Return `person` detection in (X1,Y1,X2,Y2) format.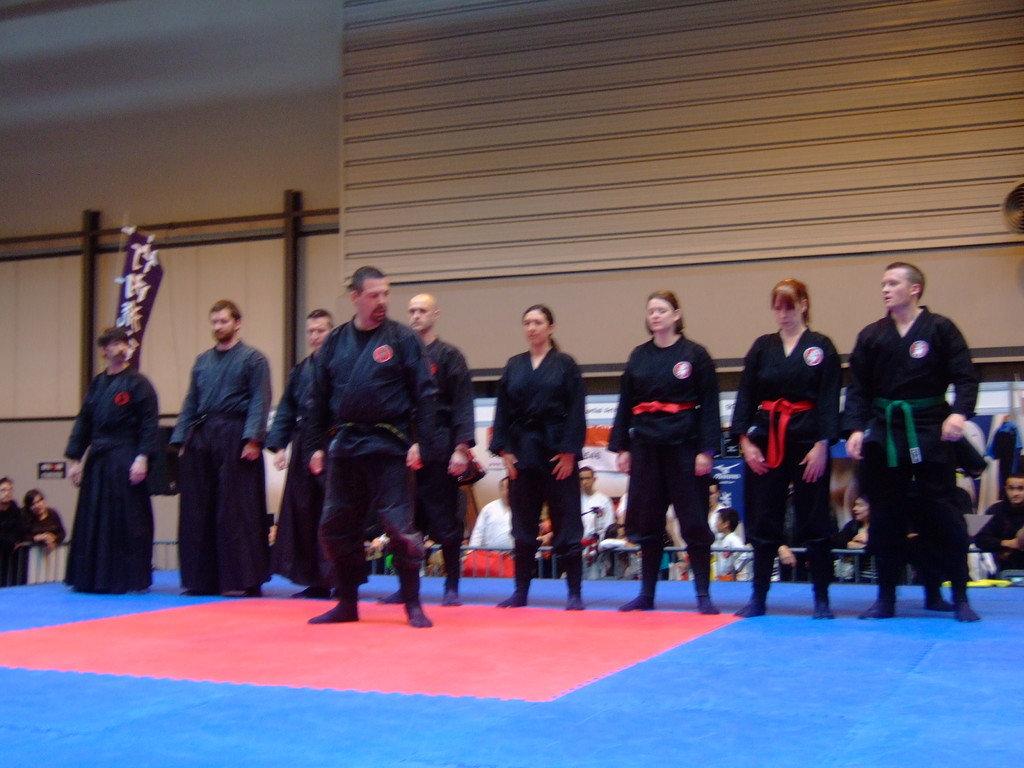
(468,470,518,582).
